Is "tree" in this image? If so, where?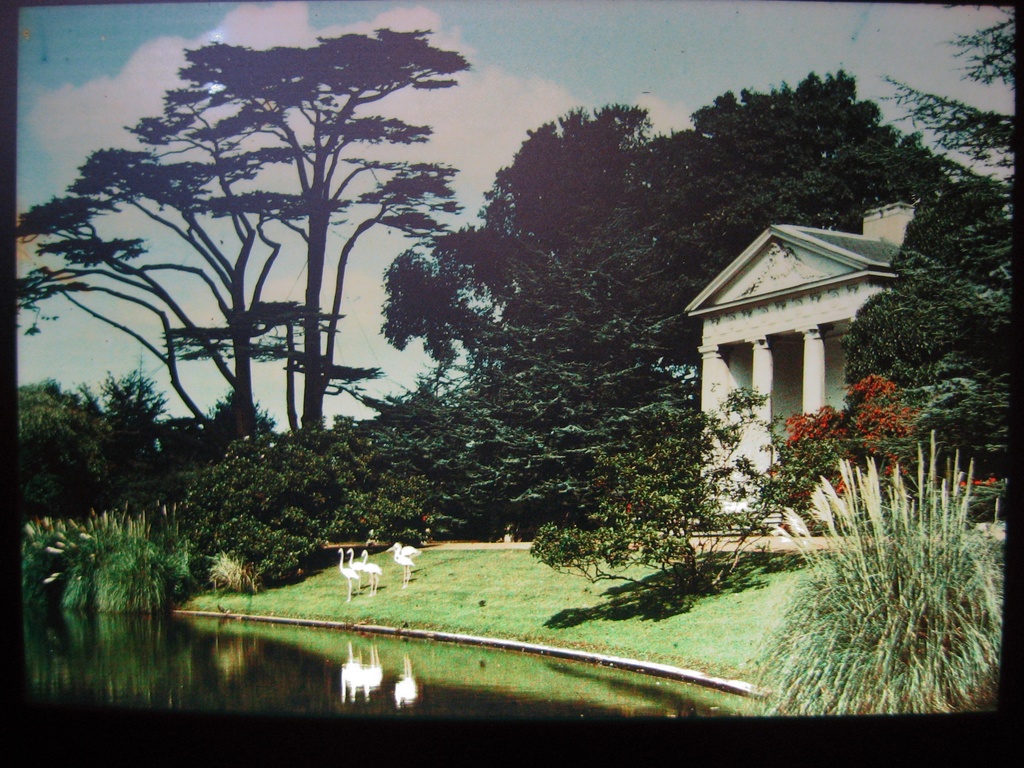
Yes, at locate(694, 372, 951, 532).
